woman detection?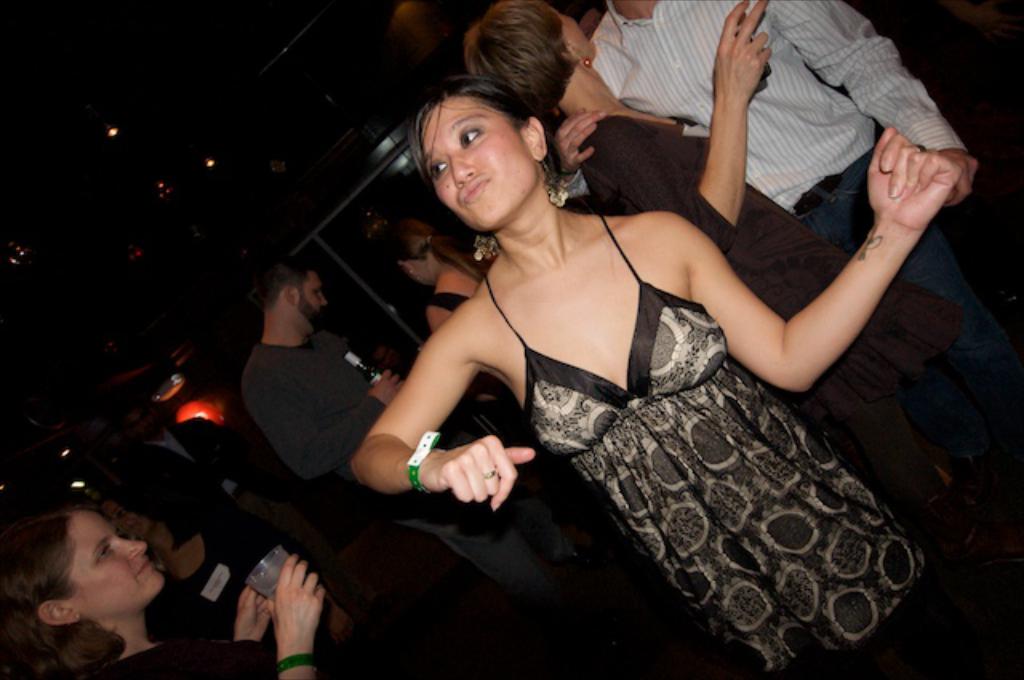
386:218:480:344
